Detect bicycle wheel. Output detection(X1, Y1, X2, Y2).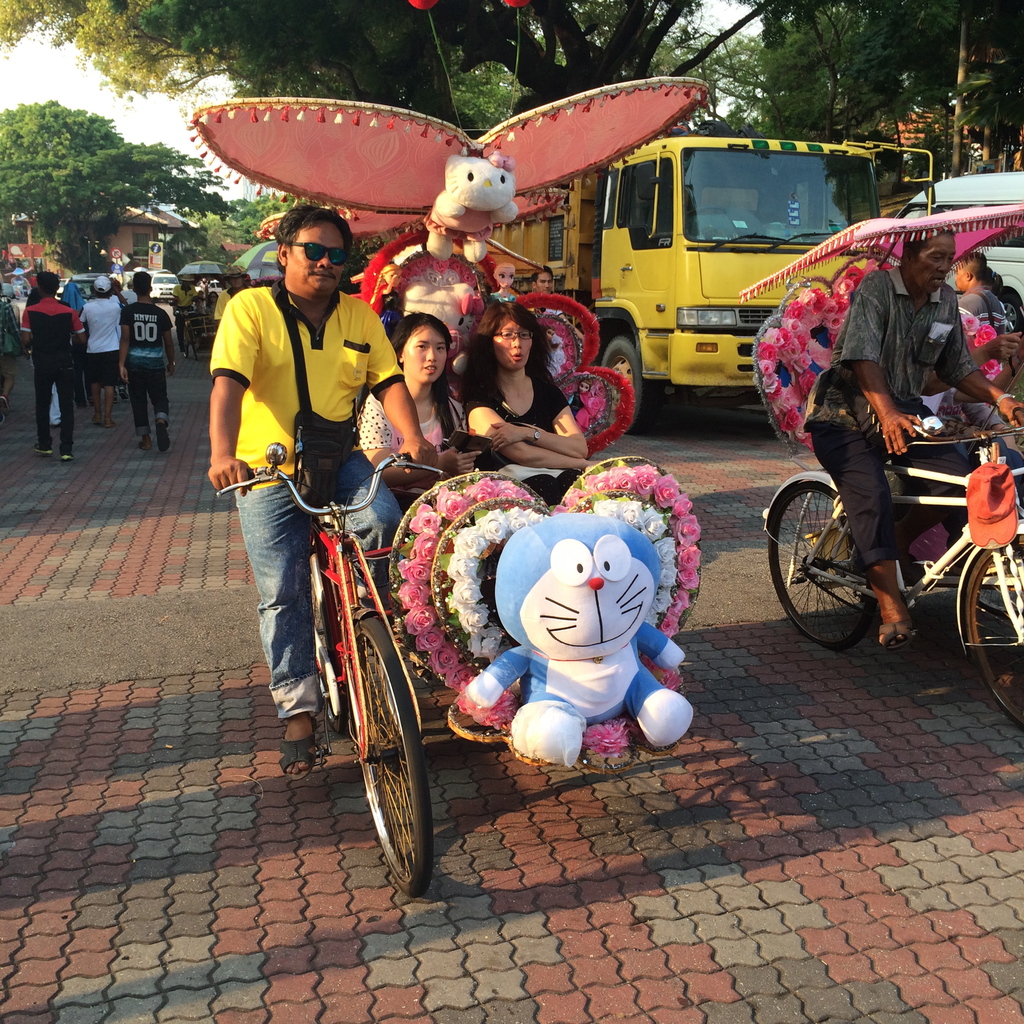
detection(300, 538, 349, 737).
